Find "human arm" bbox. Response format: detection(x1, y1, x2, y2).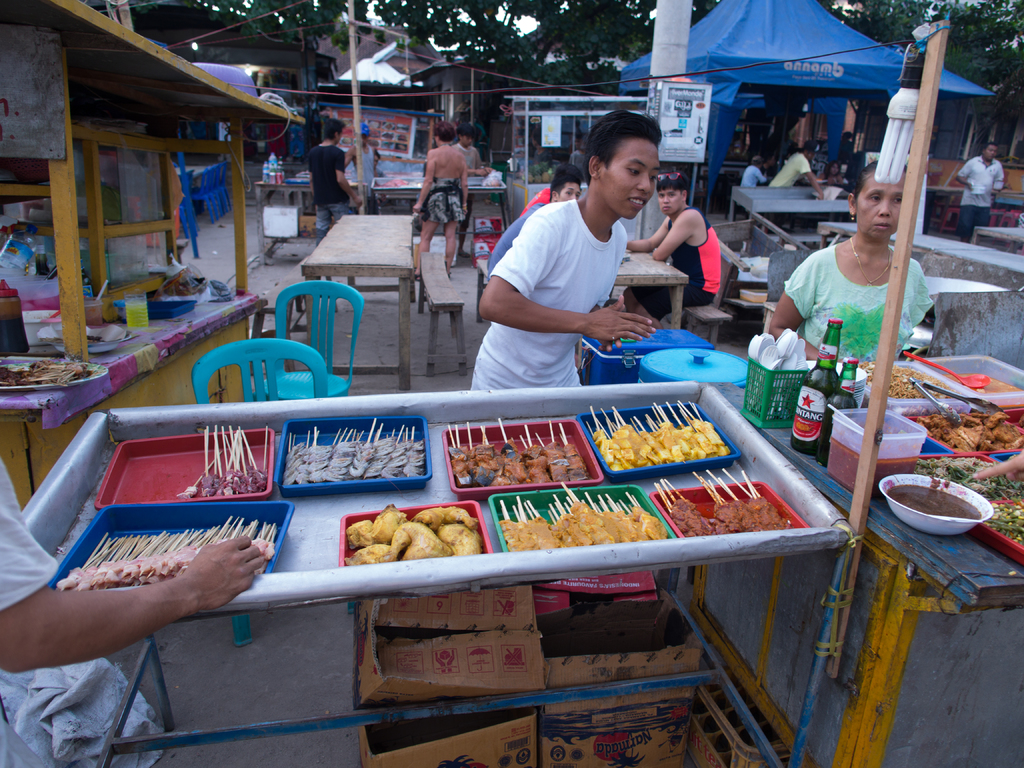
detection(990, 161, 1005, 193).
